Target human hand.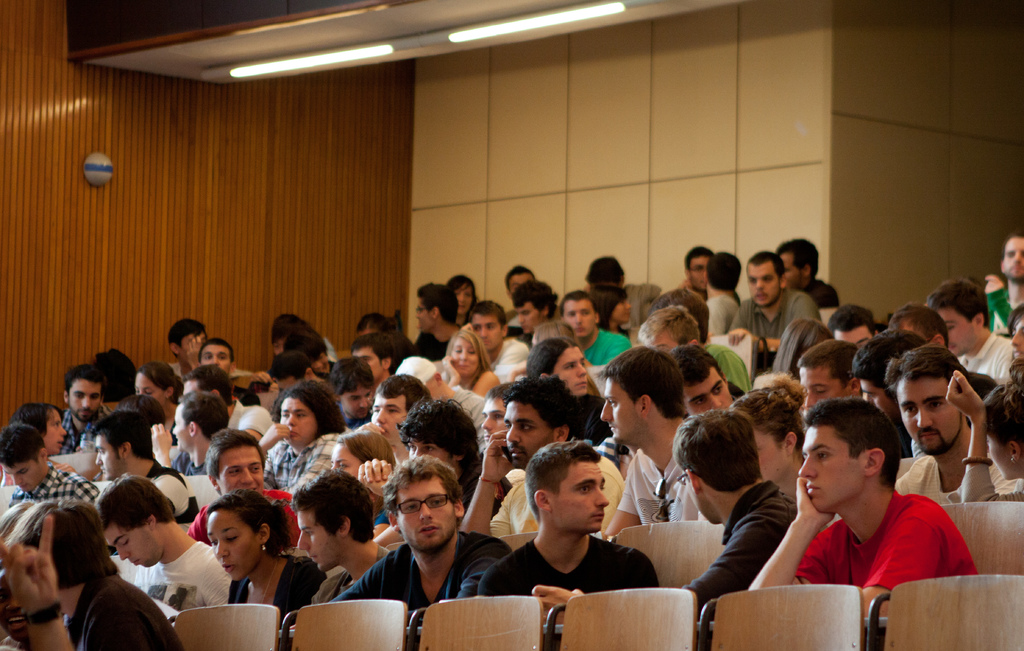
Target region: 945,367,988,420.
